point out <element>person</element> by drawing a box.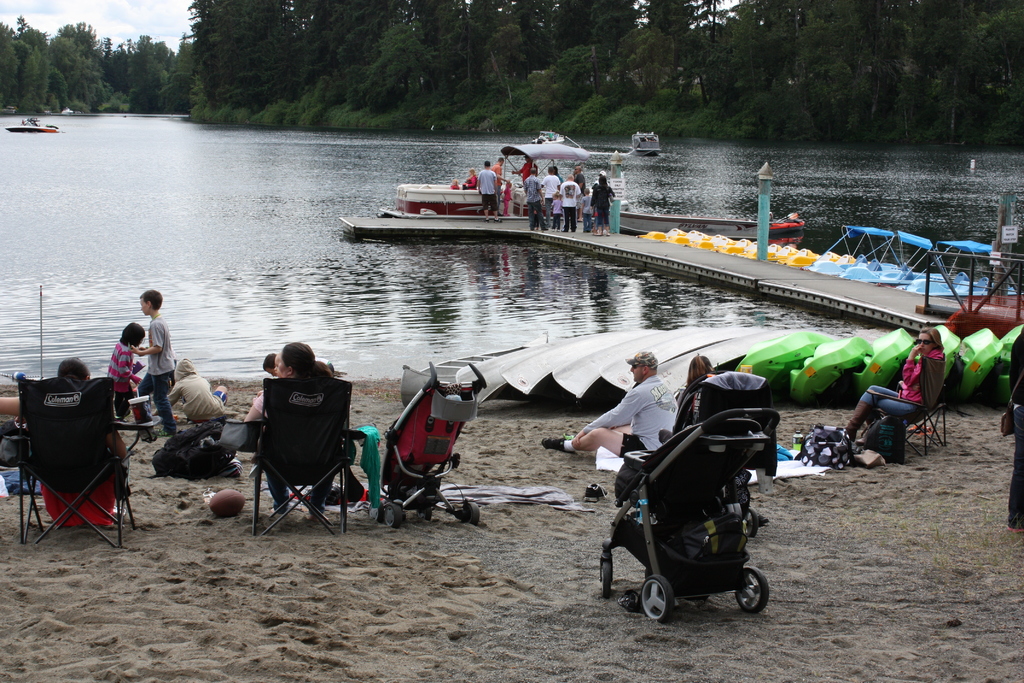
(524,165,538,219).
